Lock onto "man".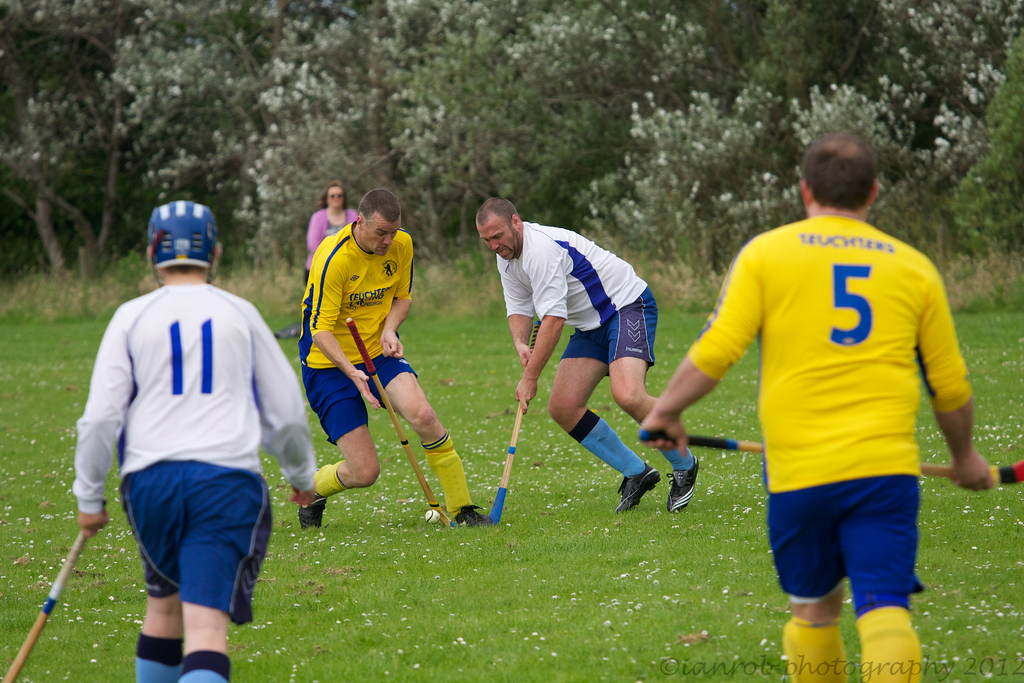
Locked: (x1=68, y1=204, x2=305, y2=675).
